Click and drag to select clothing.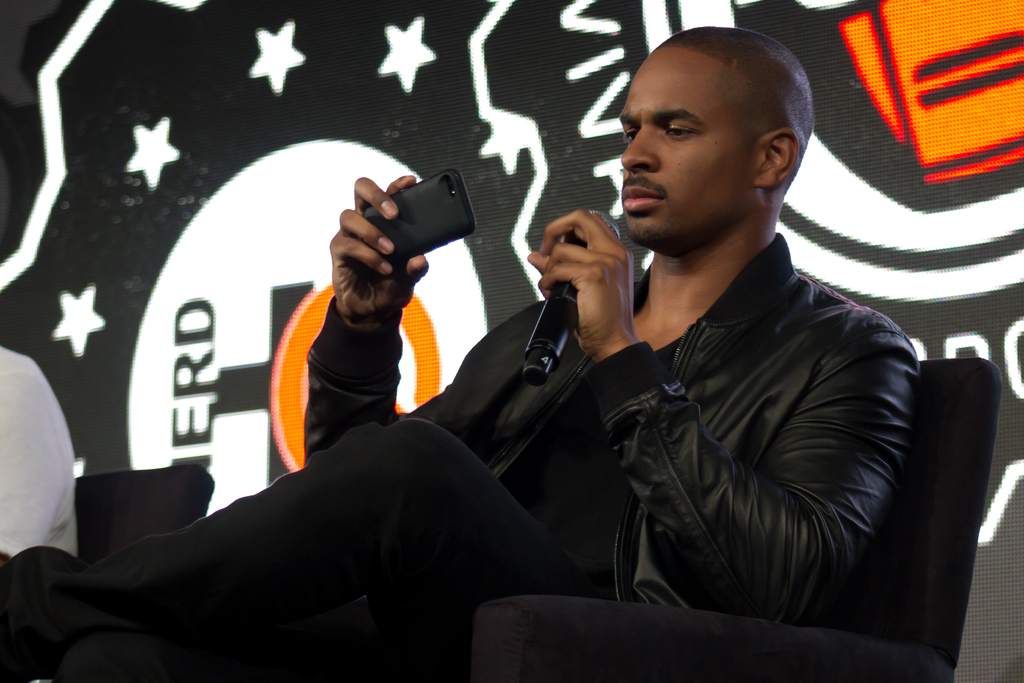
Selection: (x1=0, y1=345, x2=78, y2=567).
